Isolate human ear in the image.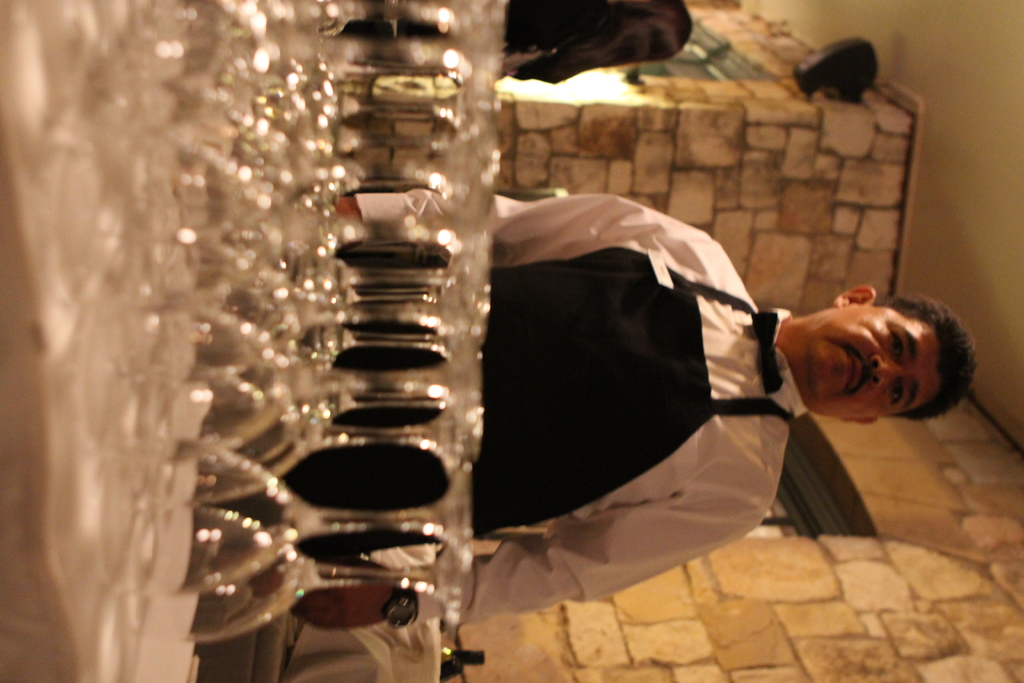
Isolated region: pyautogui.locateOnScreen(830, 284, 876, 309).
